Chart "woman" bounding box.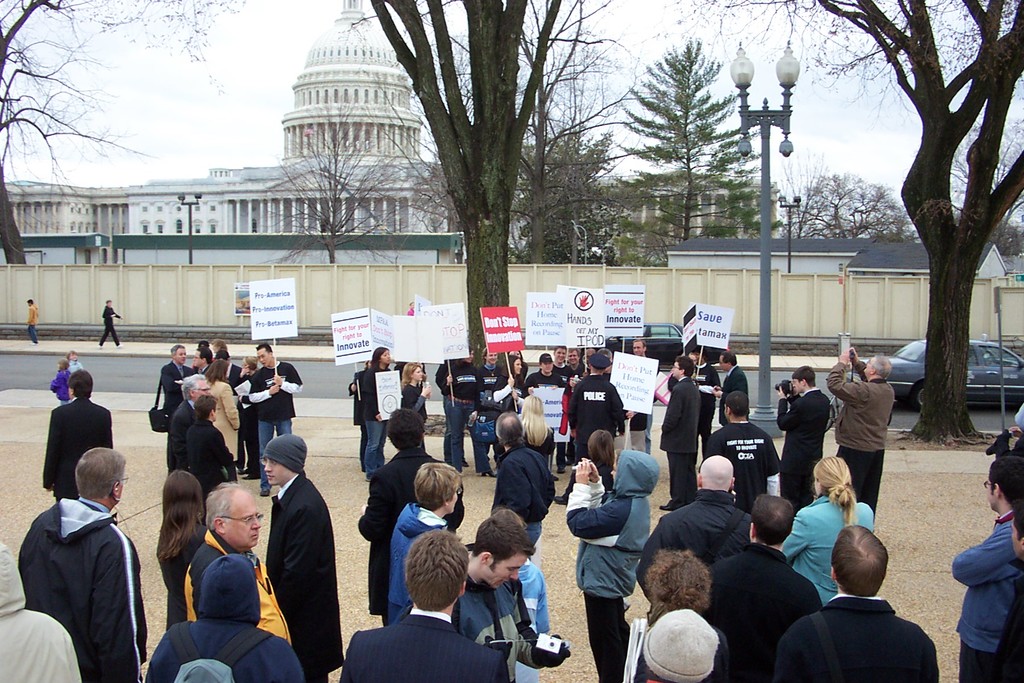
Charted: 782/456/872/607.
